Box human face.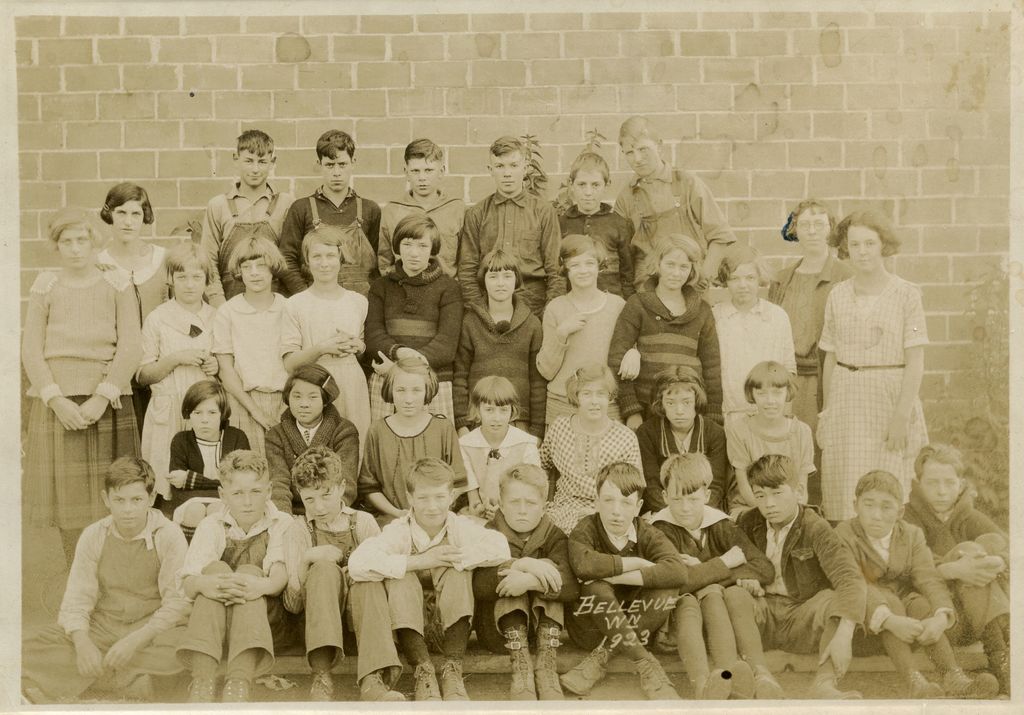
select_region(493, 149, 525, 189).
